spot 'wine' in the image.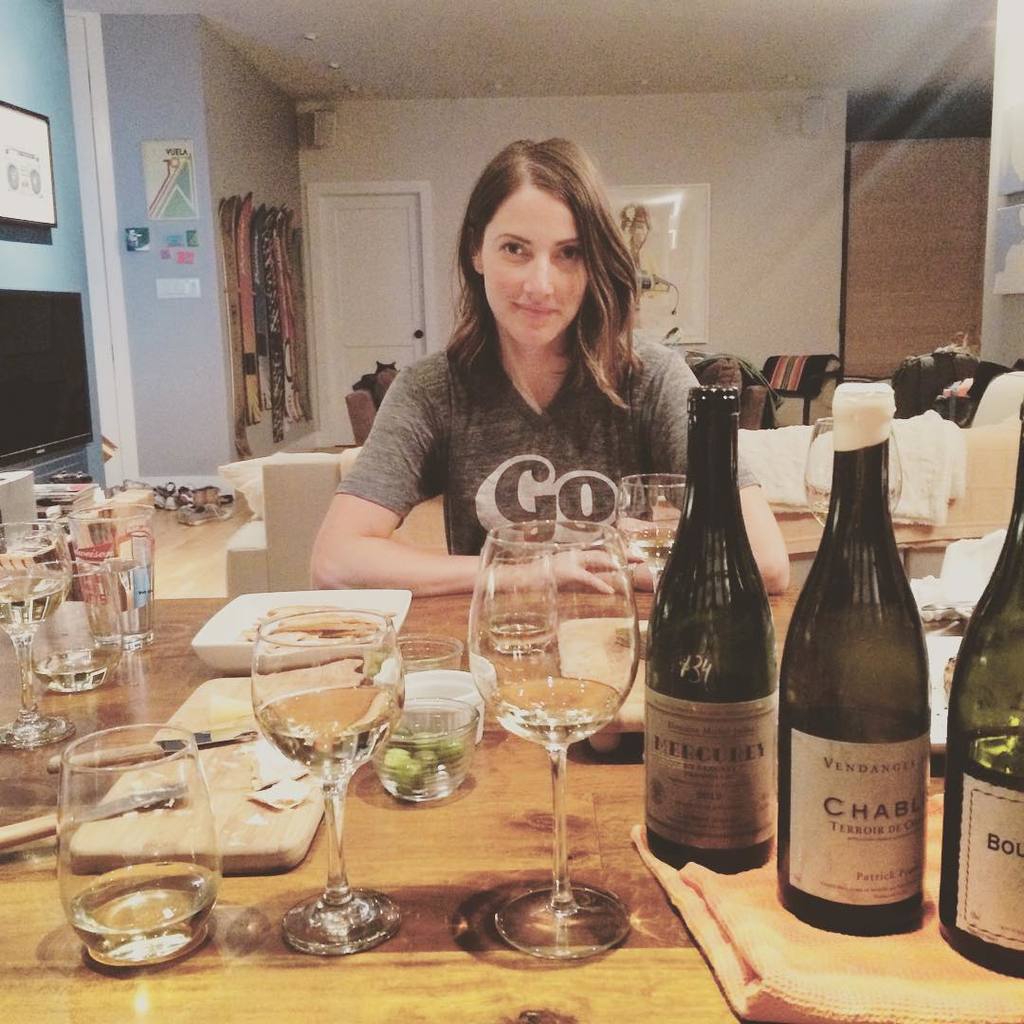
'wine' found at 941,405,1023,973.
